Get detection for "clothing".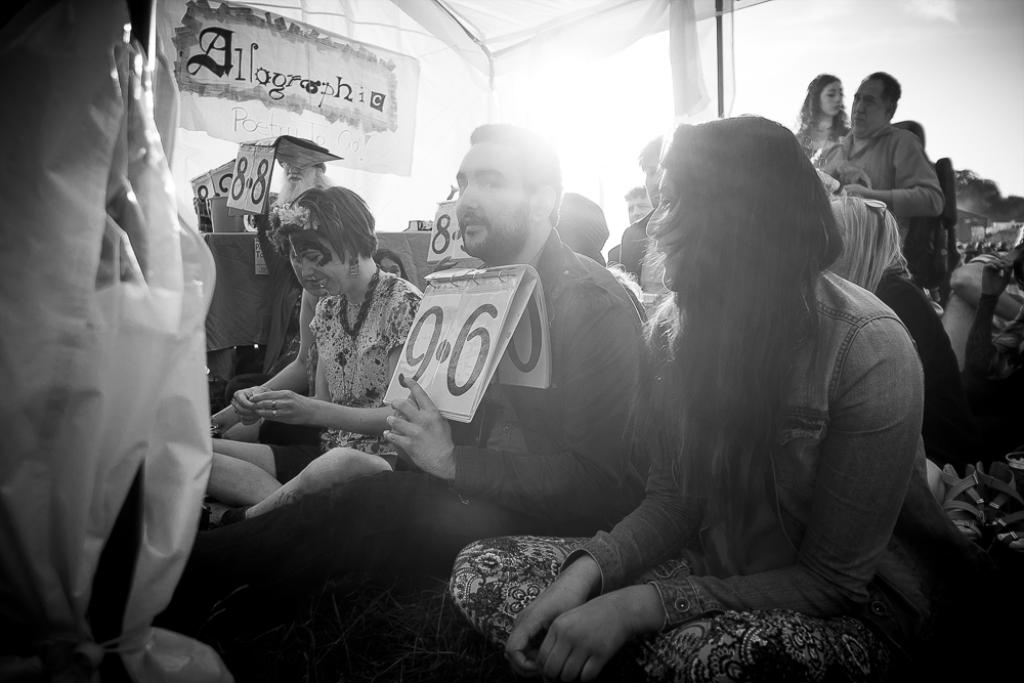
Detection: bbox=[265, 263, 436, 492].
